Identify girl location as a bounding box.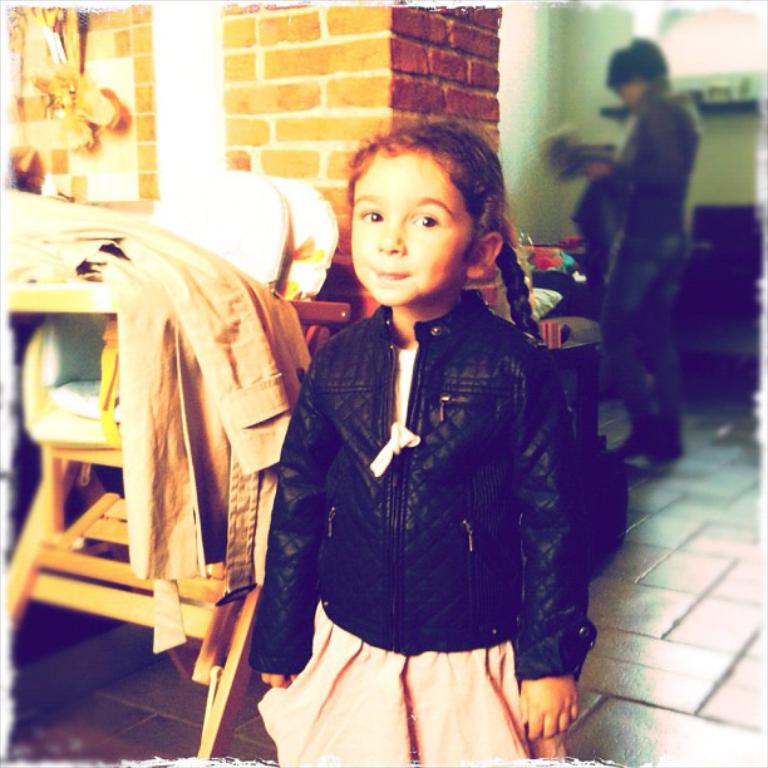
x1=242 y1=118 x2=597 y2=767.
